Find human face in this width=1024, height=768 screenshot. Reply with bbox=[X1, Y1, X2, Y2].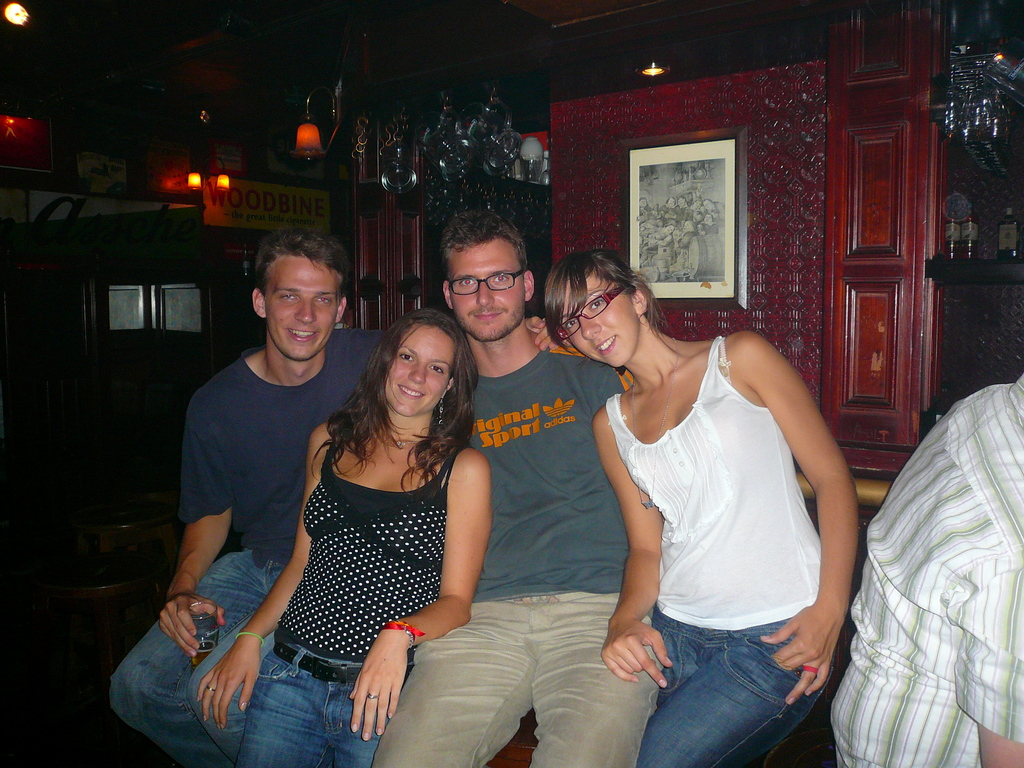
bbox=[264, 253, 338, 357].
